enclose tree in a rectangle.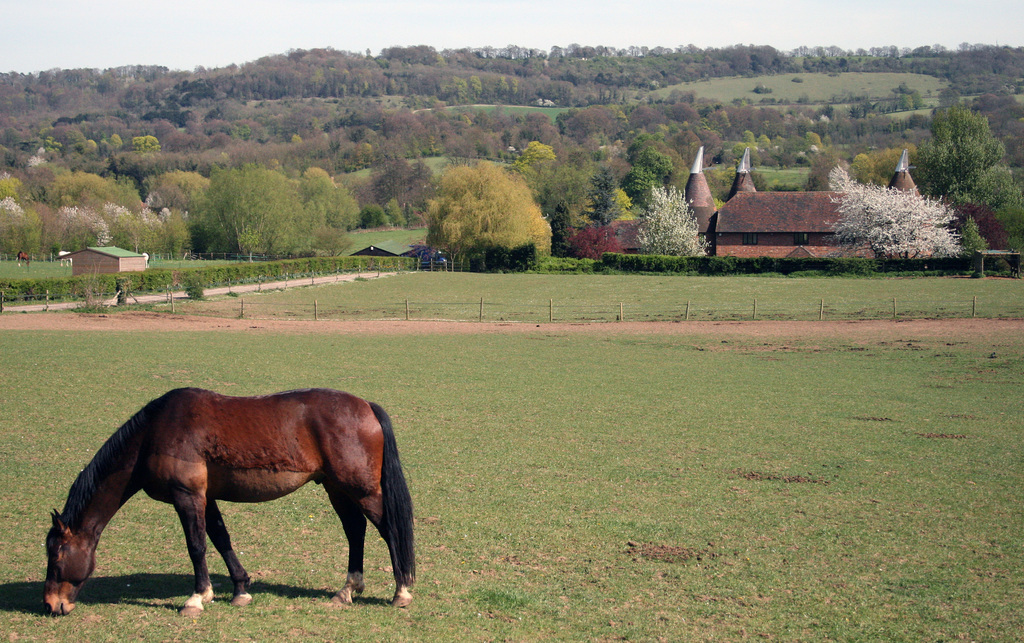
(x1=0, y1=163, x2=53, y2=256).
